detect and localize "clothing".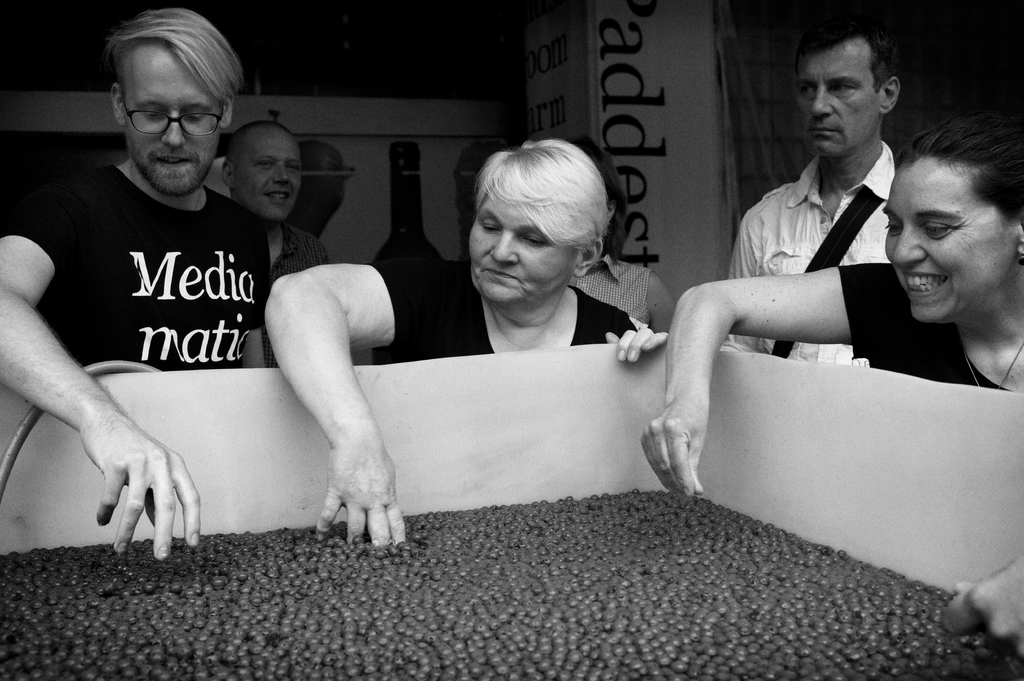
Localized at region(571, 252, 656, 329).
